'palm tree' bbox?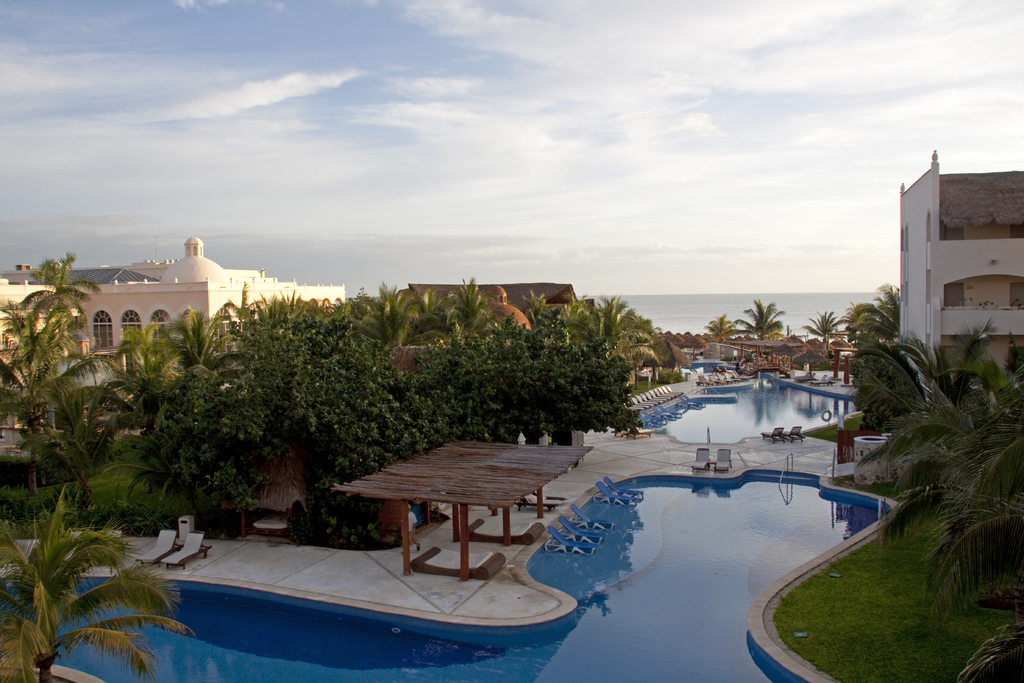
{"x1": 0, "y1": 309, "x2": 85, "y2": 377}
